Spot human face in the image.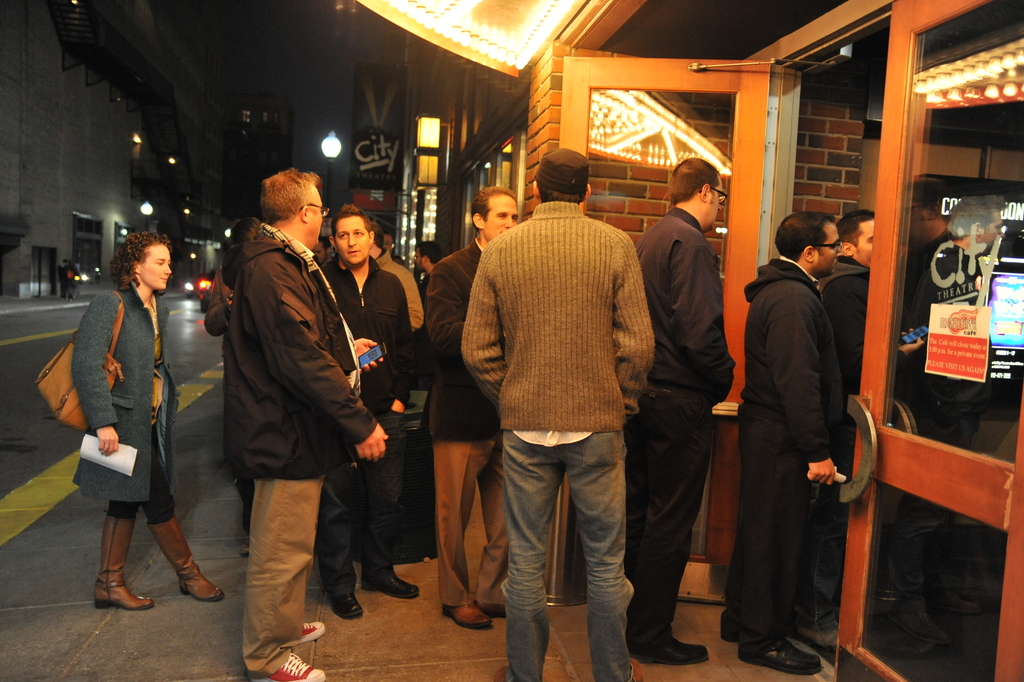
human face found at <bbox>329, 213, 373, 265</bbox>.
